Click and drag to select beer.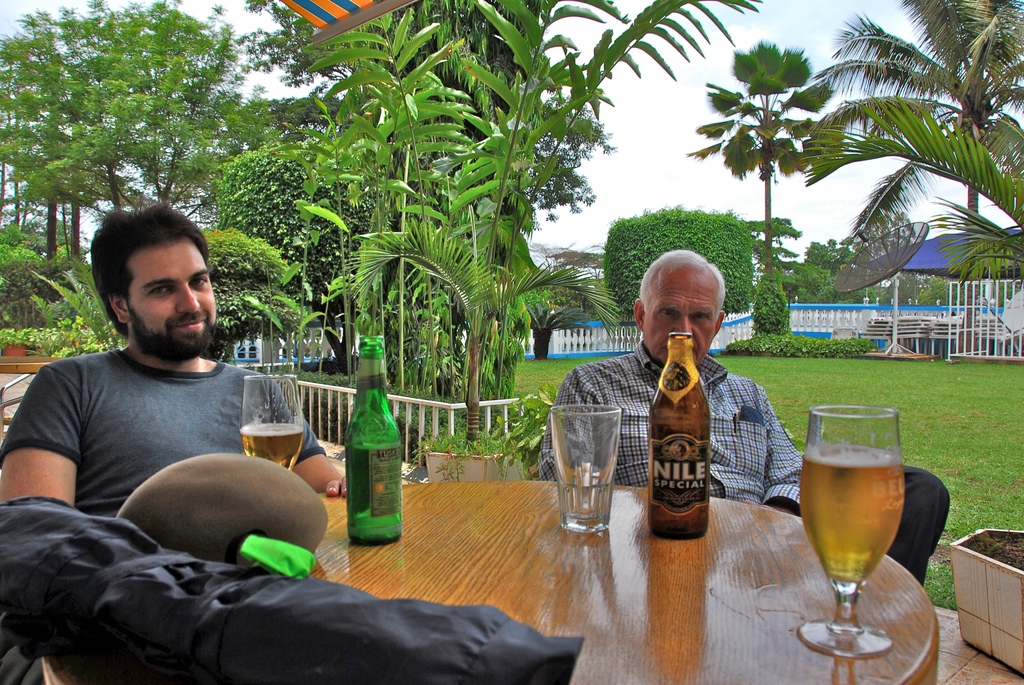
Selection: pyautogui.locateOnScreen(648, 323, 724, 558).
